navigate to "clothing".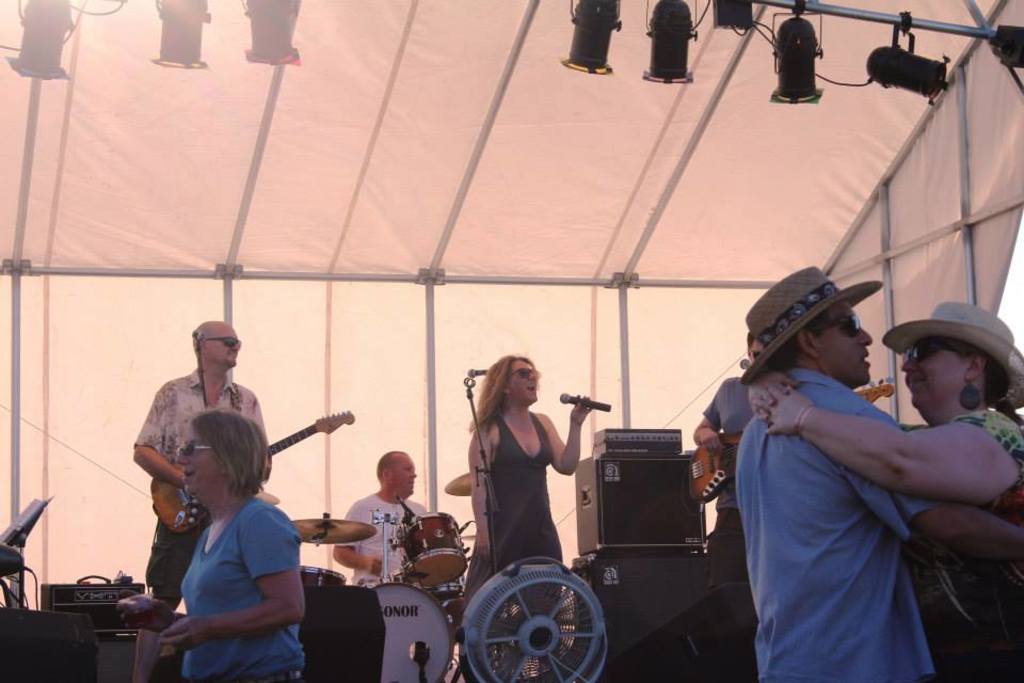
Navigation target: bbox=(702, 379, 752, 590).
